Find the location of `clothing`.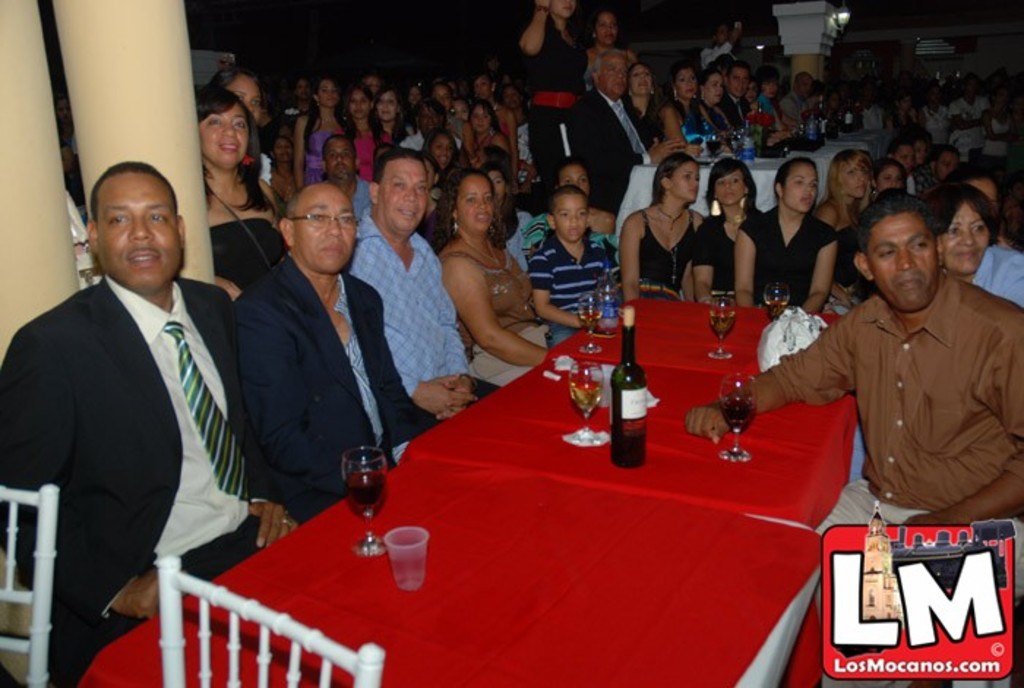
Location: (x1=582, y1=47, x2=623, y2=92).
